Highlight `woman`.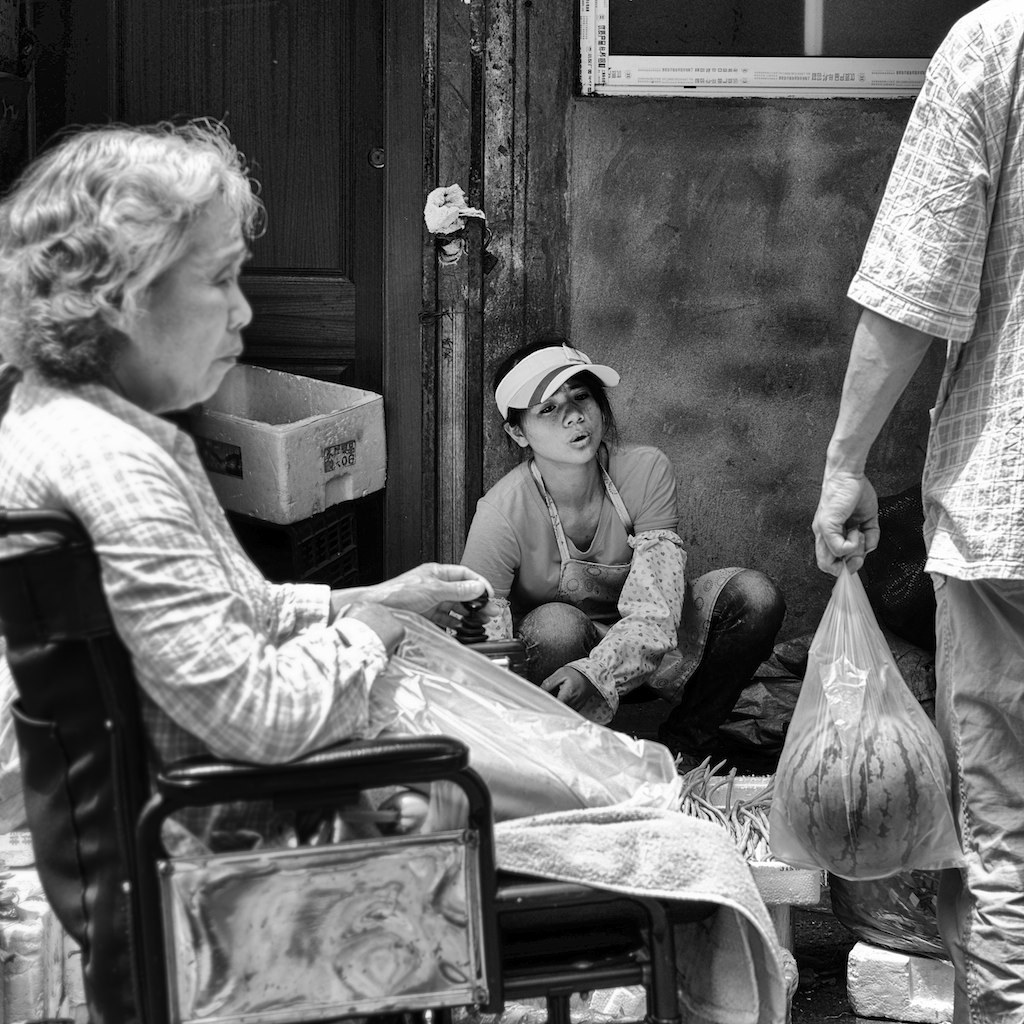
Highlighted region: region(0, 115, 678, 822).
